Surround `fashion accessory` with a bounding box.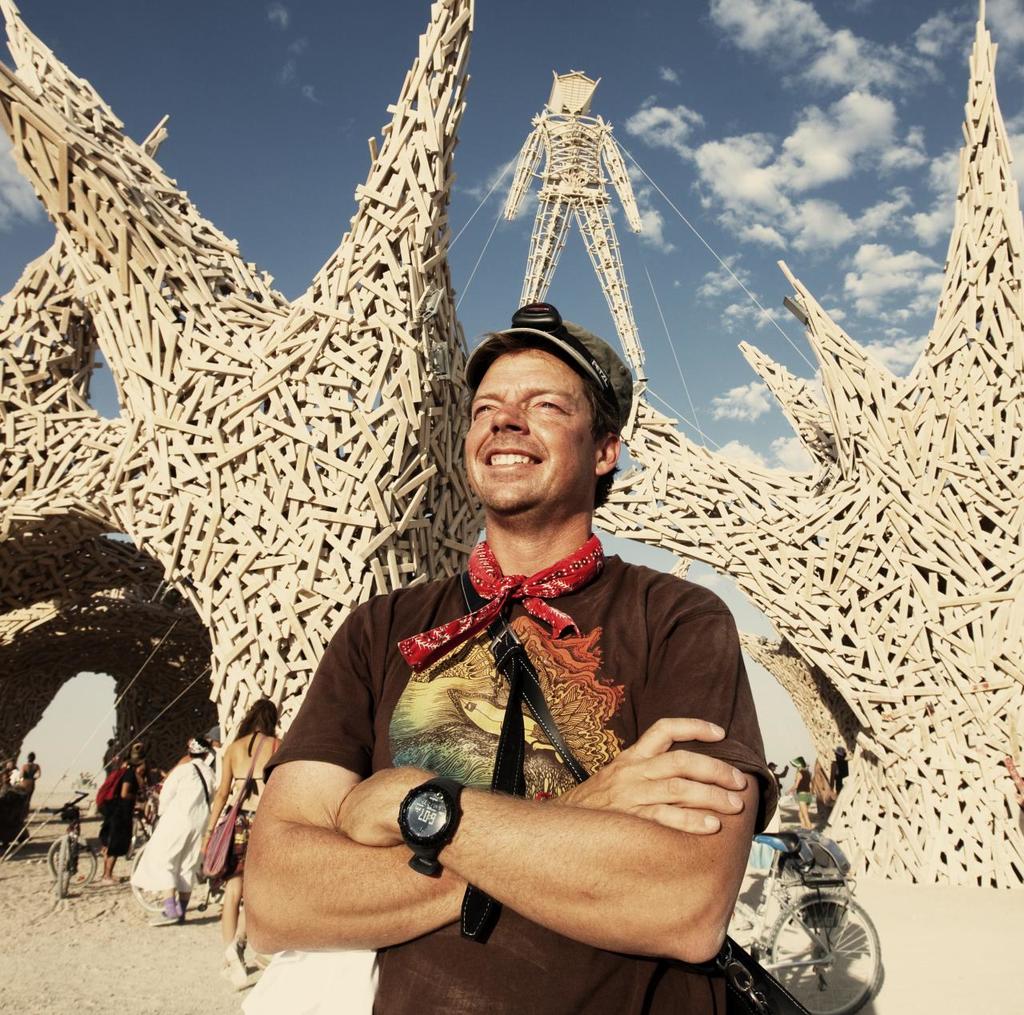
392,532,607,671.
